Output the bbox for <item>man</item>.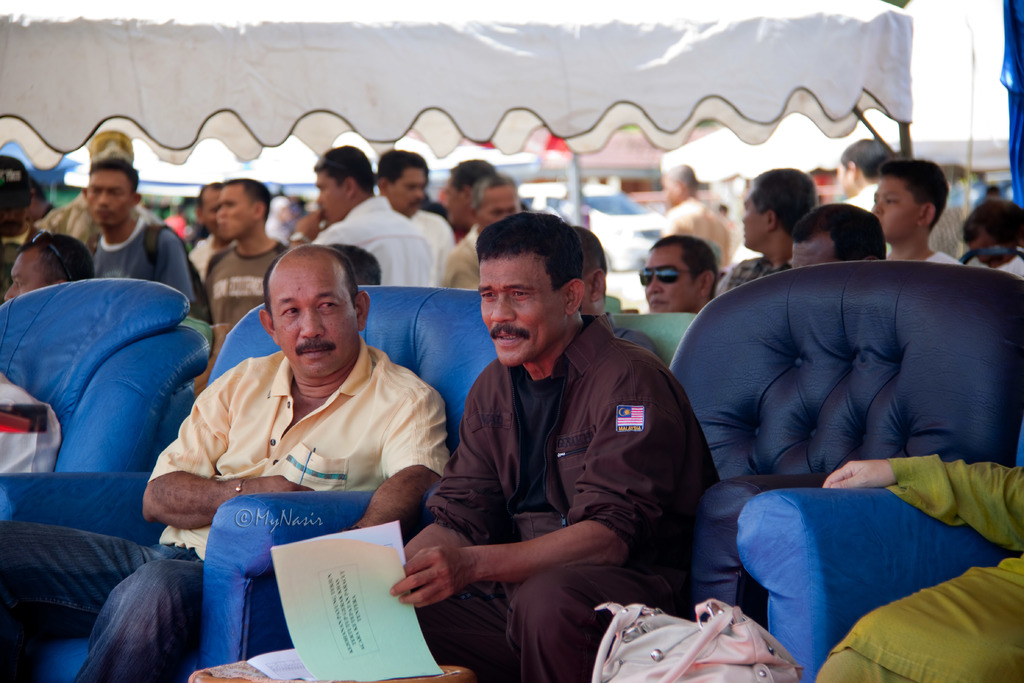
388/210/723/682.
